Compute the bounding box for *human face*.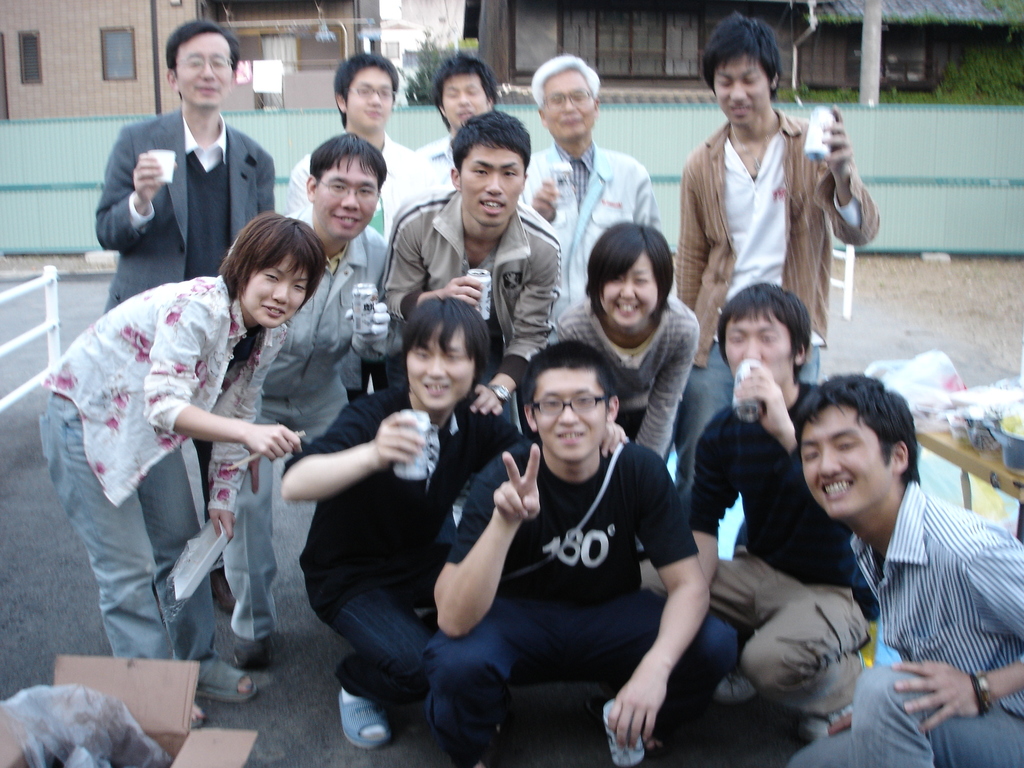
(x1=447, y1=80, x2=488, y2=129).
